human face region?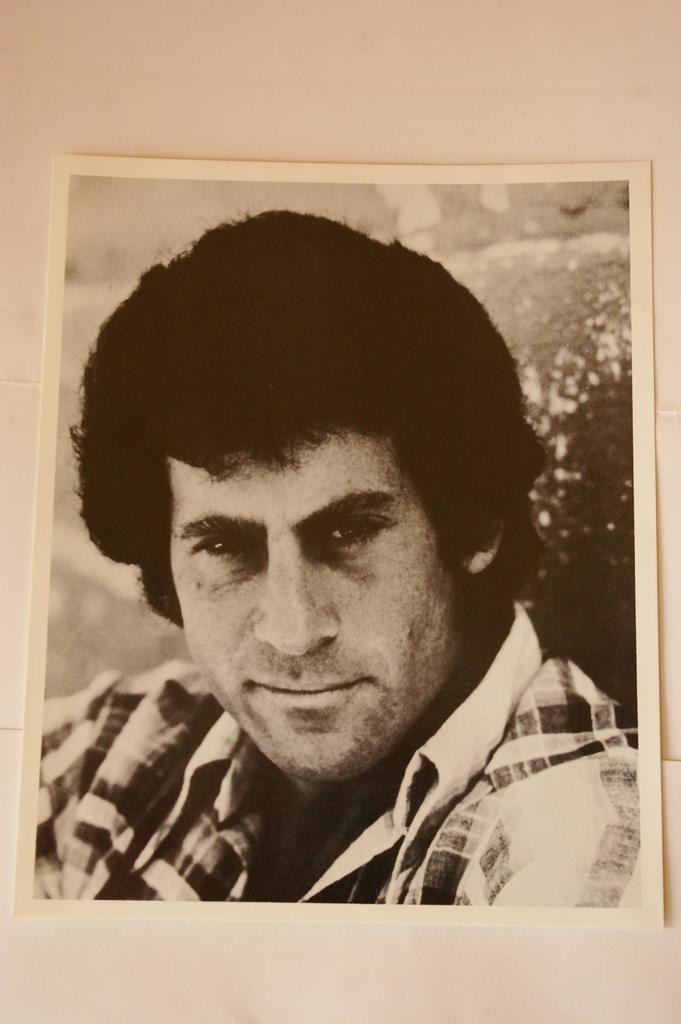
172:449:459:783
